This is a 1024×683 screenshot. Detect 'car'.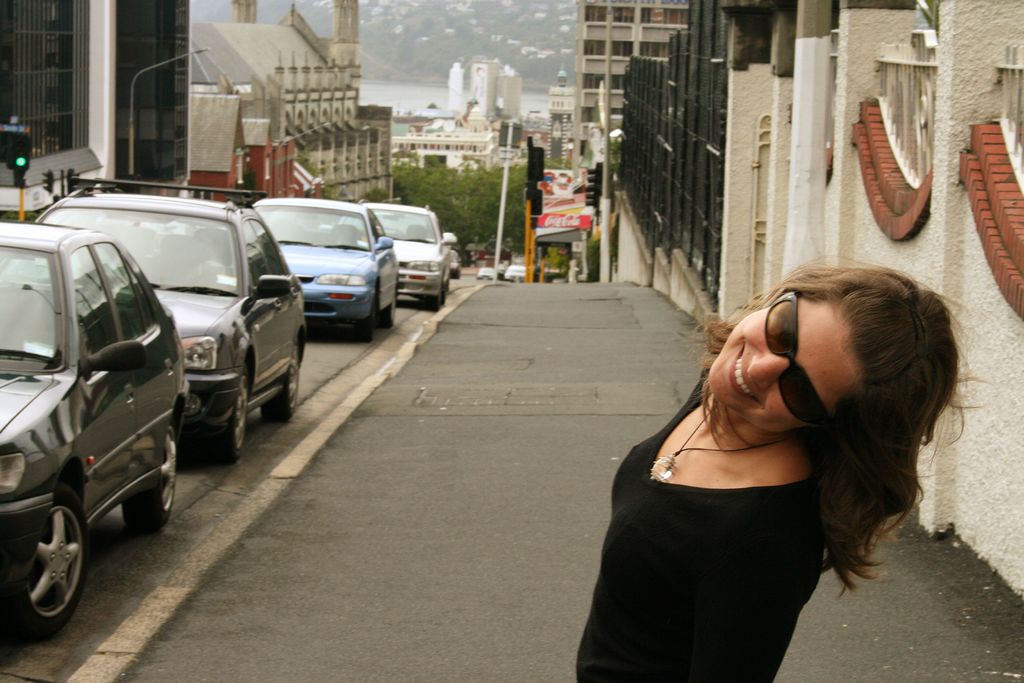
[373, 204, 452, 310].
